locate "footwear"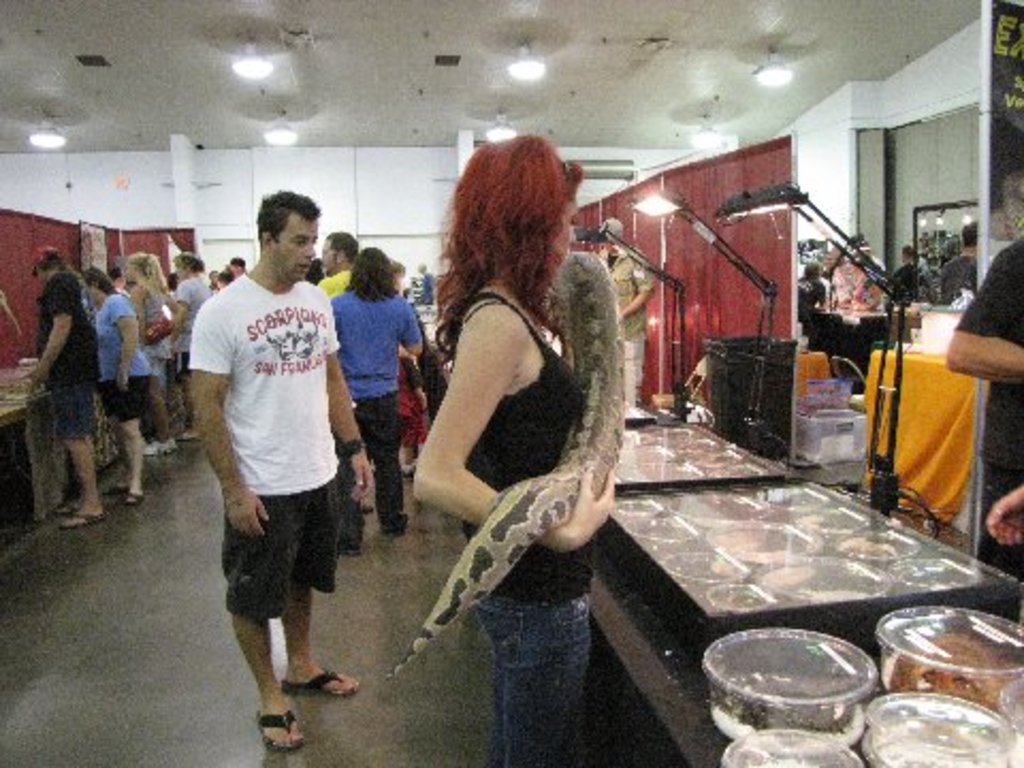
(x1=124, y1=489, x2=134, y2=510)
